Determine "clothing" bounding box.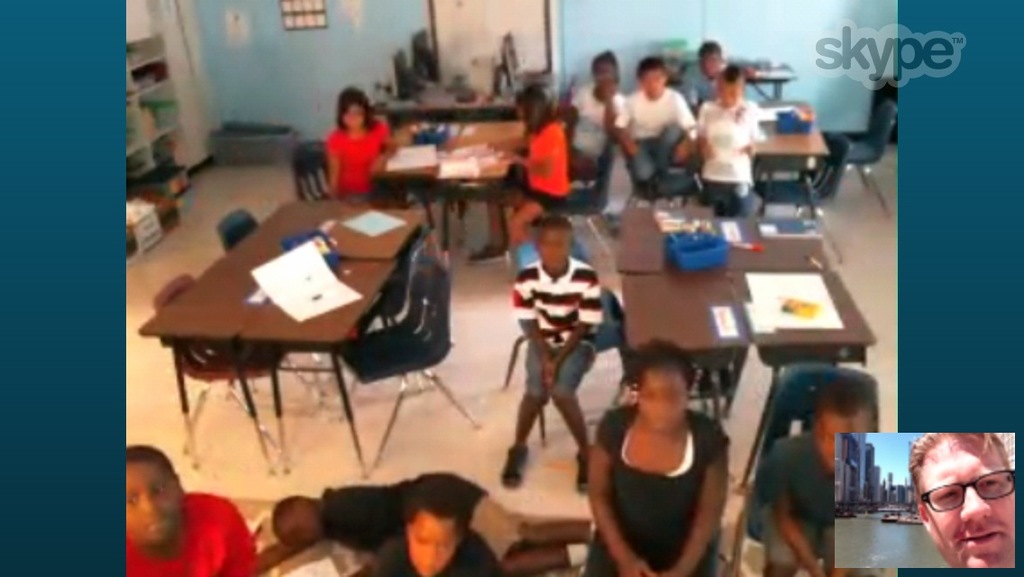
Determined: pyautogui.locateOnScreen(319, 471, 525, 554).
